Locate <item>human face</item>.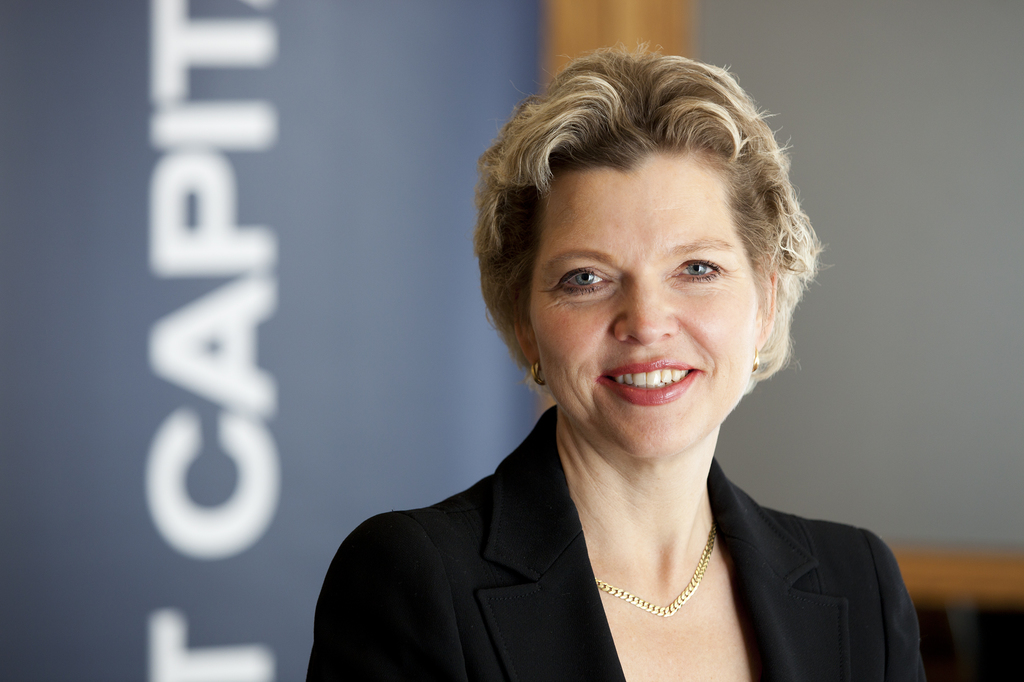
Bounding box: x1=531, y1=154, x2=761, y2=456.
